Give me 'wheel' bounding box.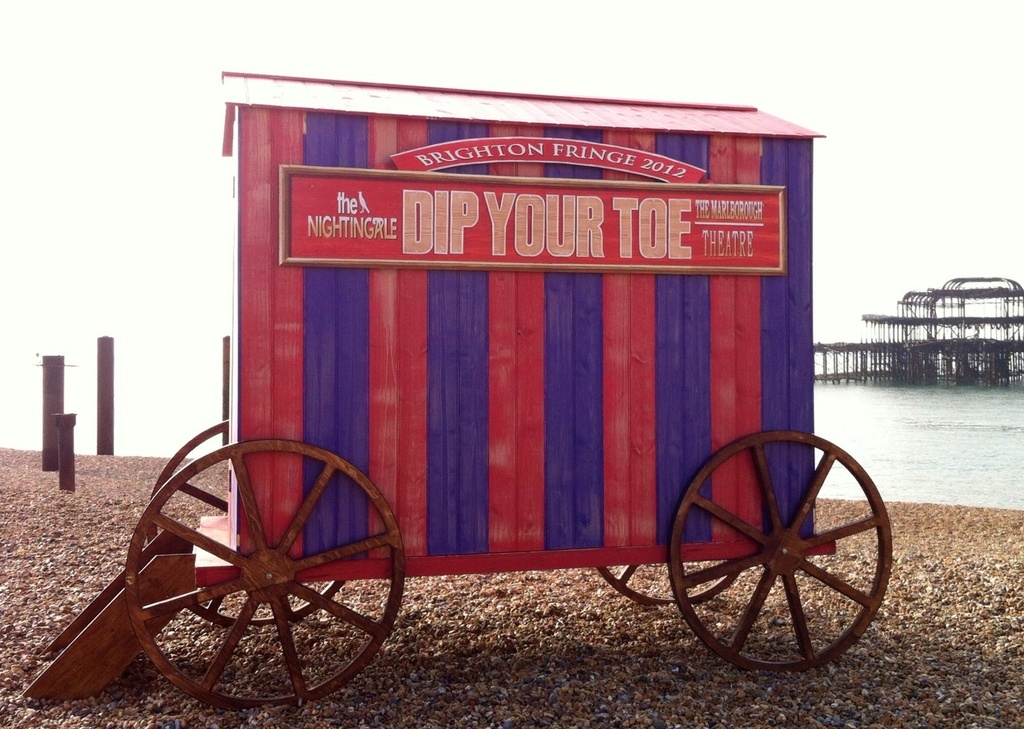
595,553,740,600.
